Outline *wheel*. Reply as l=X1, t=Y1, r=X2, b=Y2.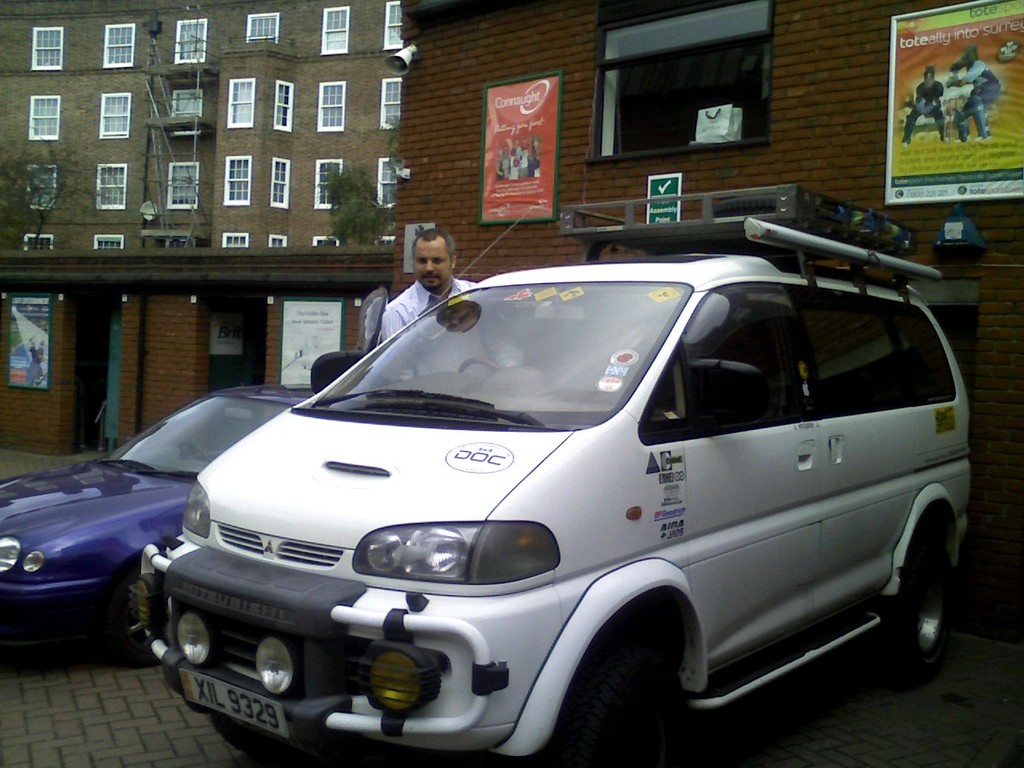
l=551, t=594, r=674, b=762.
